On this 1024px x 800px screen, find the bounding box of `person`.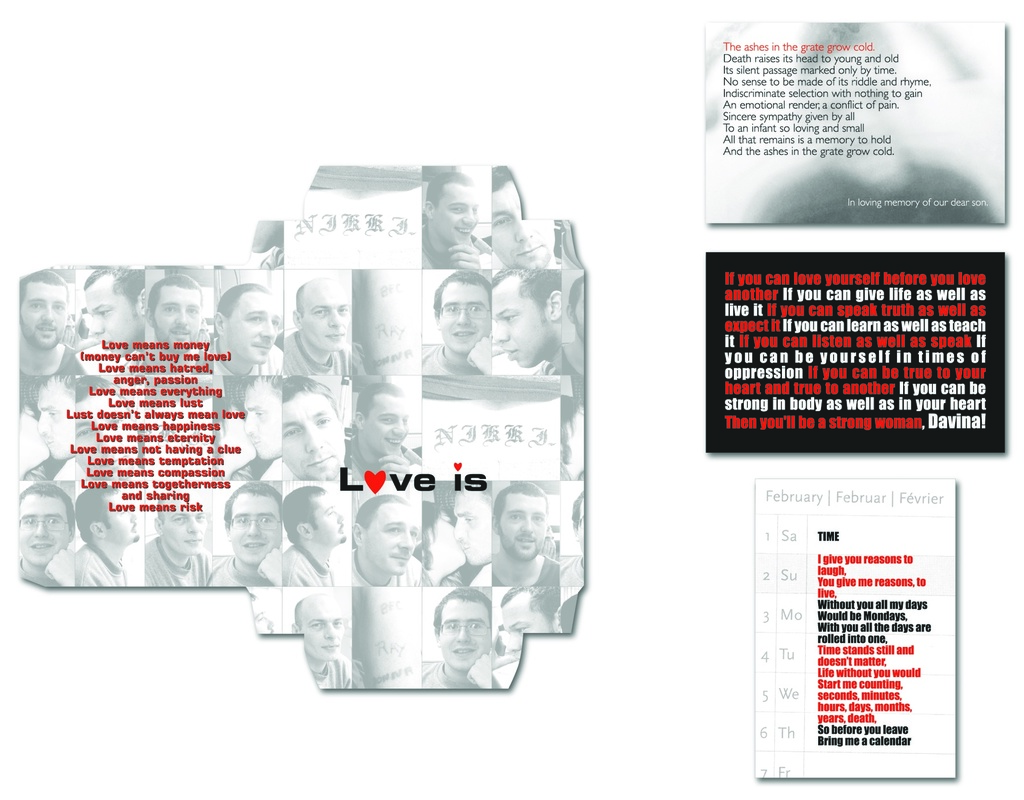
Bounding box: bbox=[445, 479, 493, 589].
